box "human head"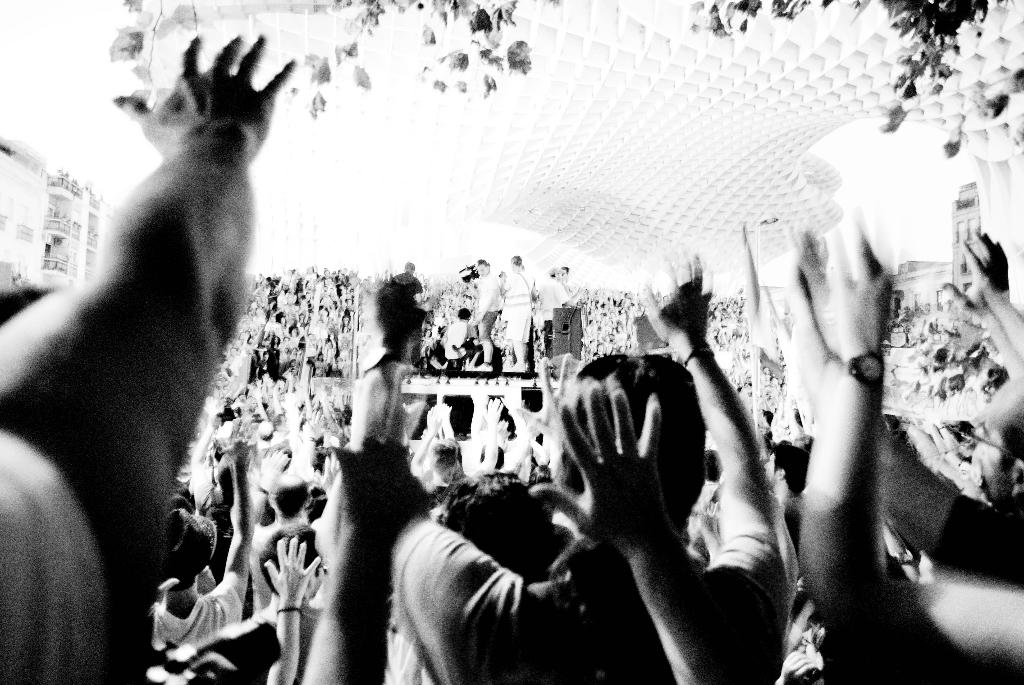
crop(764, 441, 809, 489)
